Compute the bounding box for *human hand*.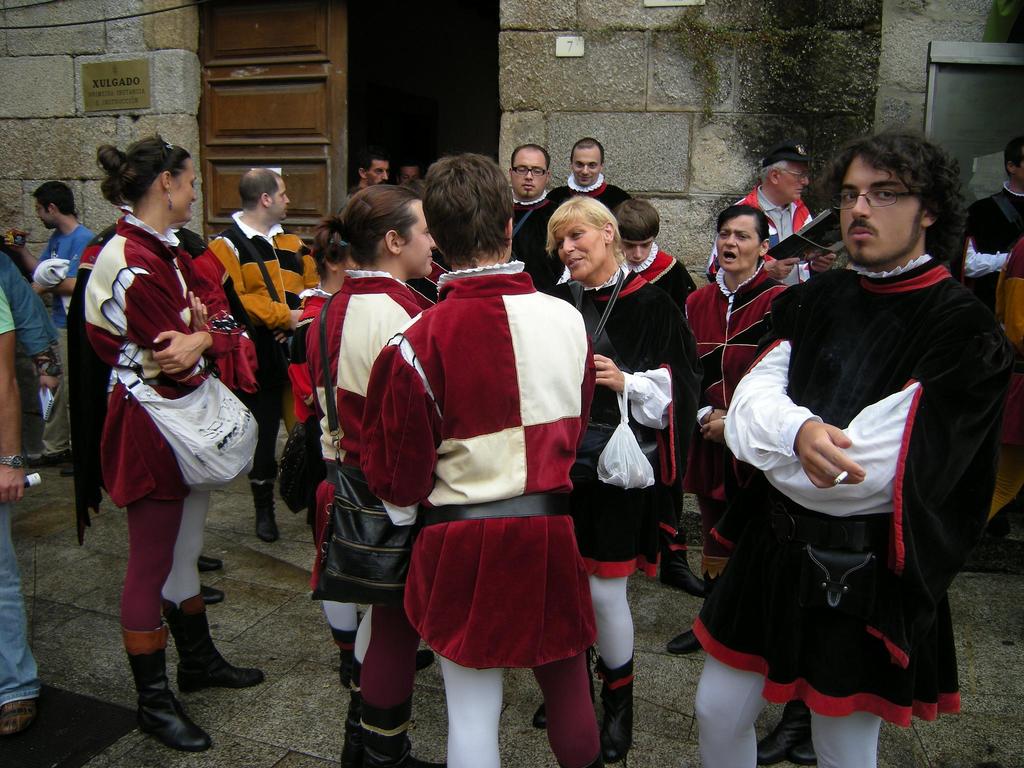
box(0, 463, 26, 506).
